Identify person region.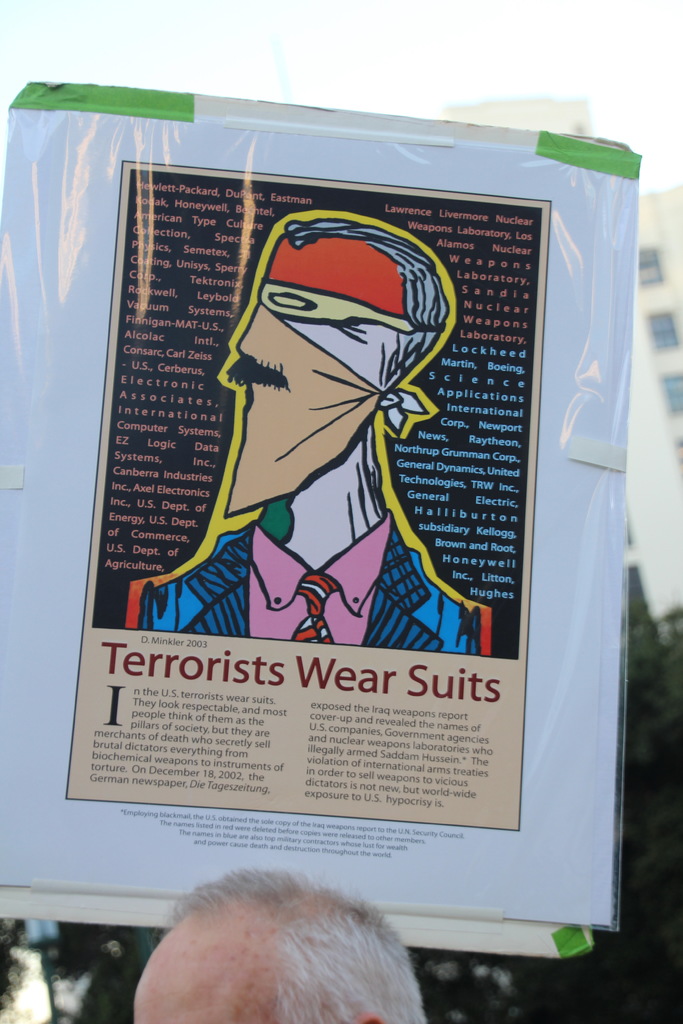
Region: locate(148, 213, 488, 636).
